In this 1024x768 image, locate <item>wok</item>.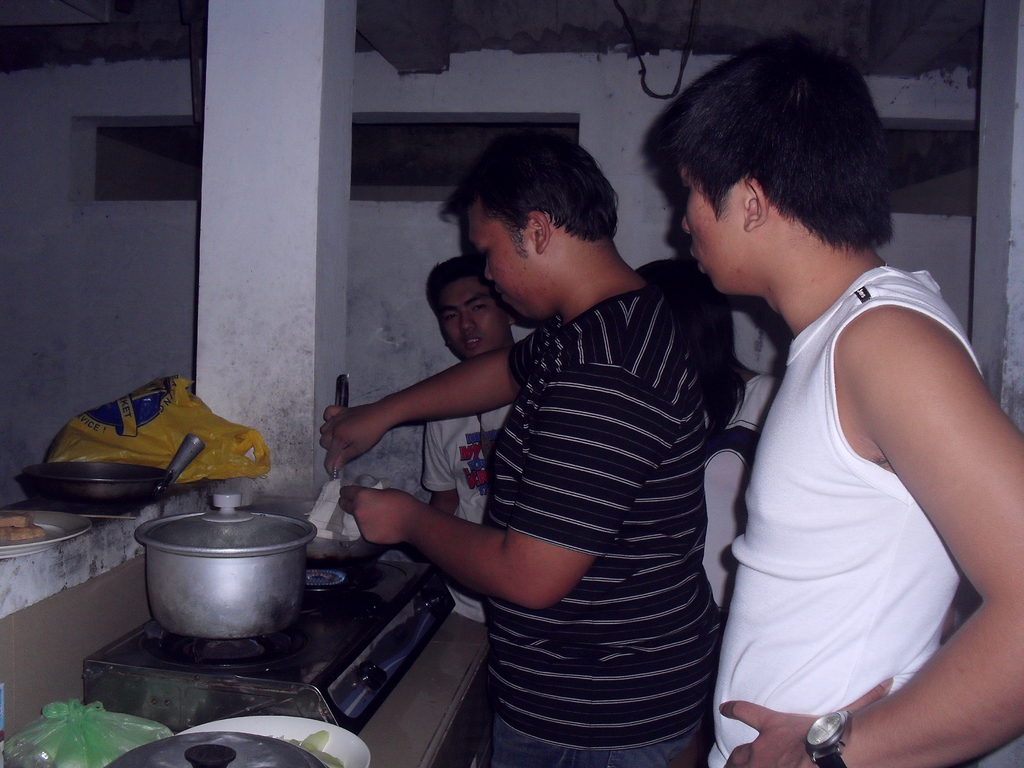
Bounding box: detection(19, 458, 173, 497).
